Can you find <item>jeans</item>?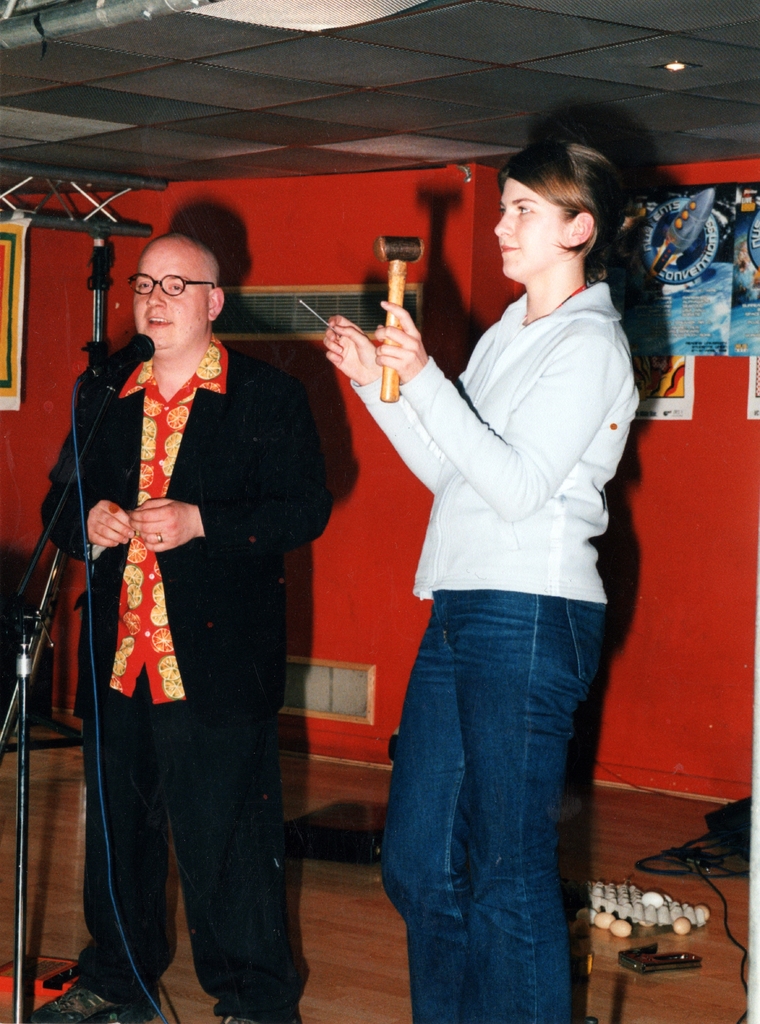
Yes, bounding box: bbox=[71, 650, 298, 1000].
